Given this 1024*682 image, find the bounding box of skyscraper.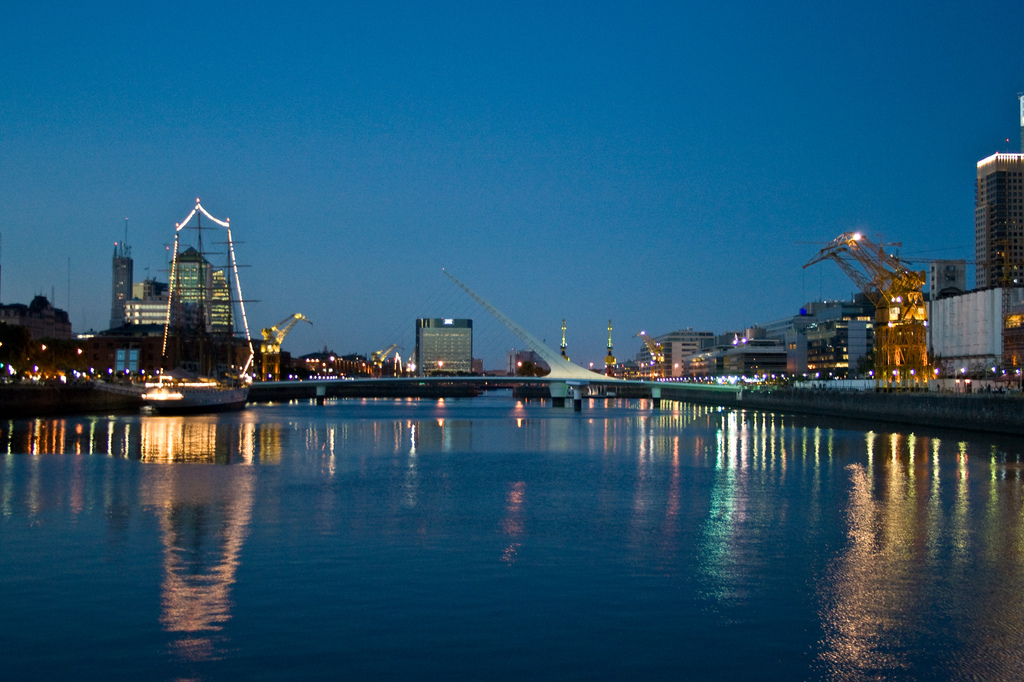
Rect(975, 152, 1023, 286).
